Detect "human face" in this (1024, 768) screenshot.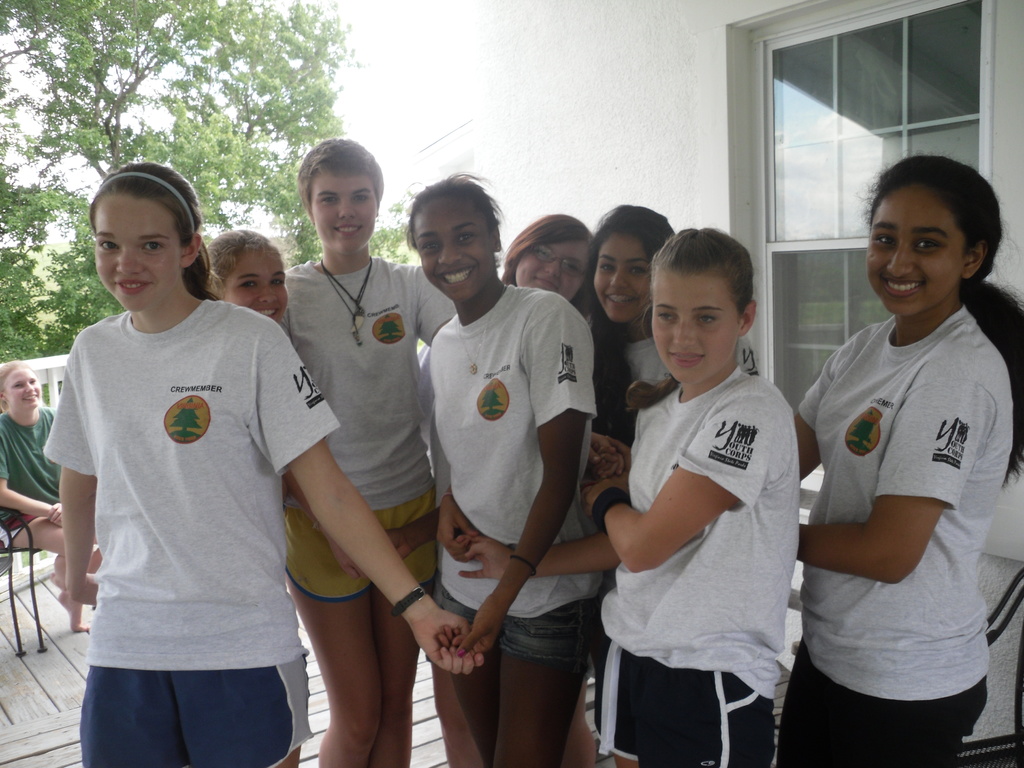
Detection: bbox(868, 184, 960, 312).
